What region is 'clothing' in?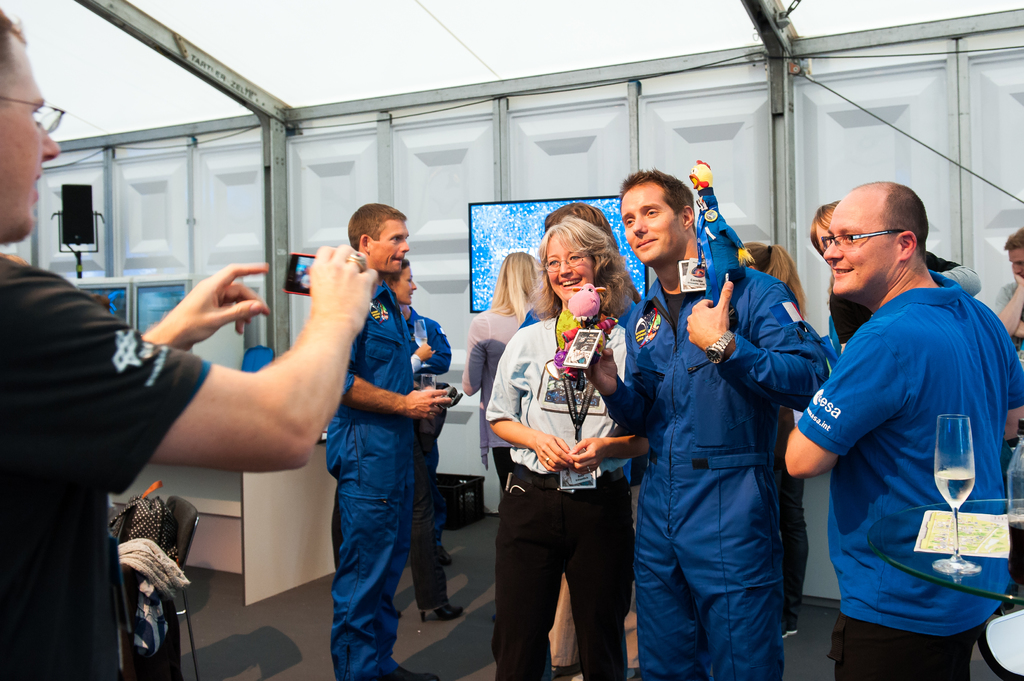
[x1=773, y1=401, x2=812, y2=624].
